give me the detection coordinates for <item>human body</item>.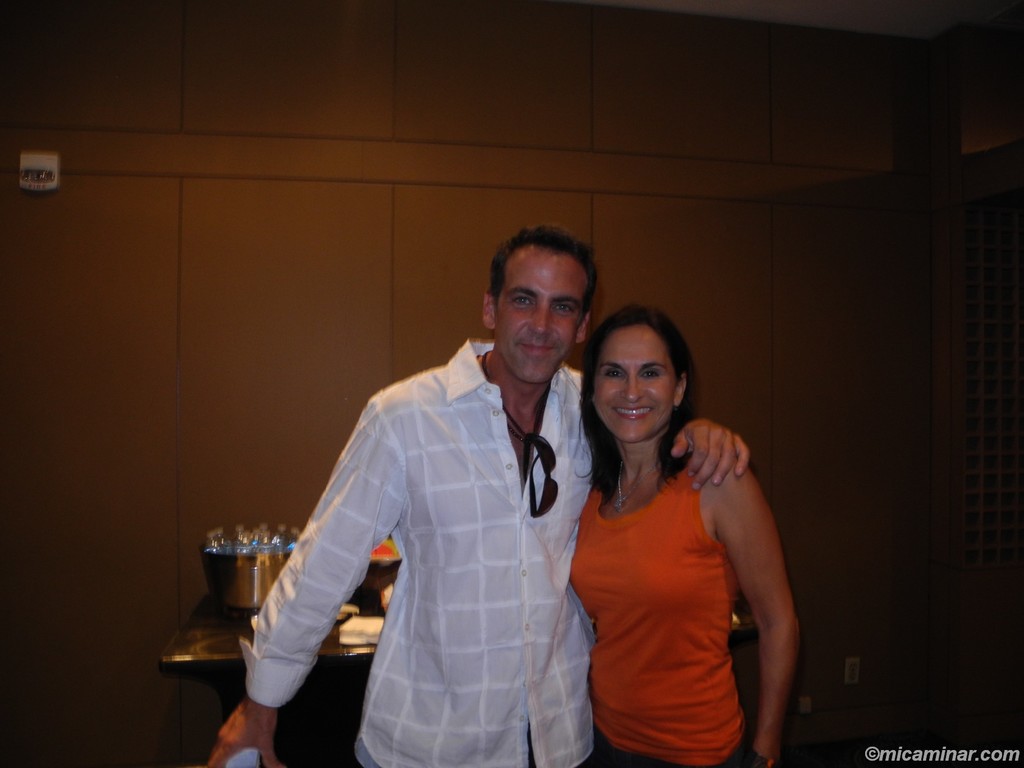
region(553, 312, 795, 767).
